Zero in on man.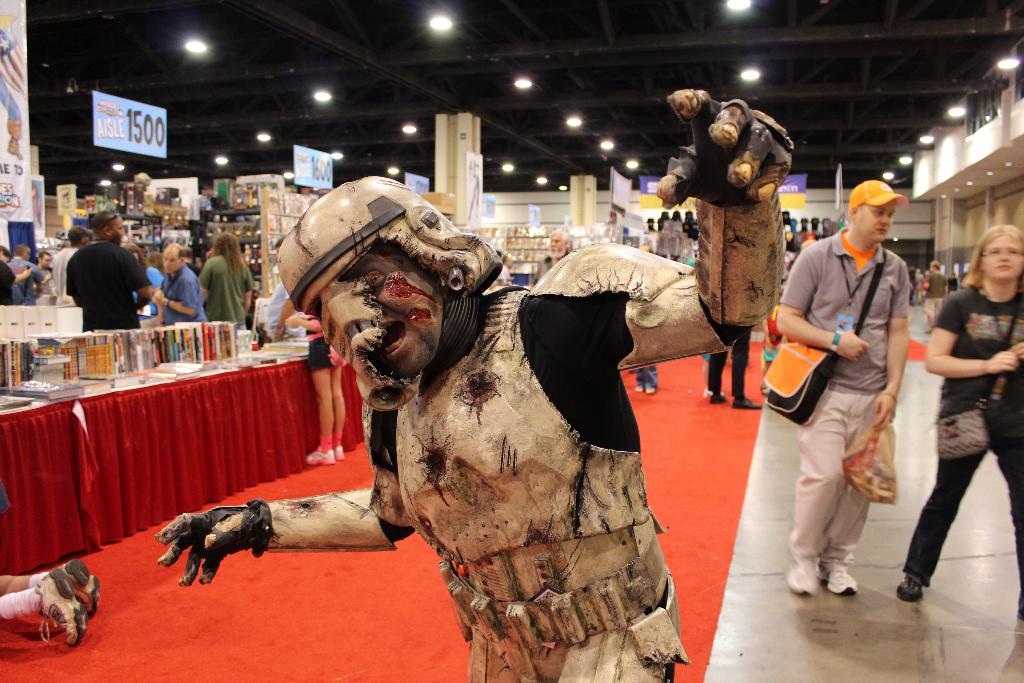
Zeroed in: <bbox>66, 208, 152, 332</bbox>.
